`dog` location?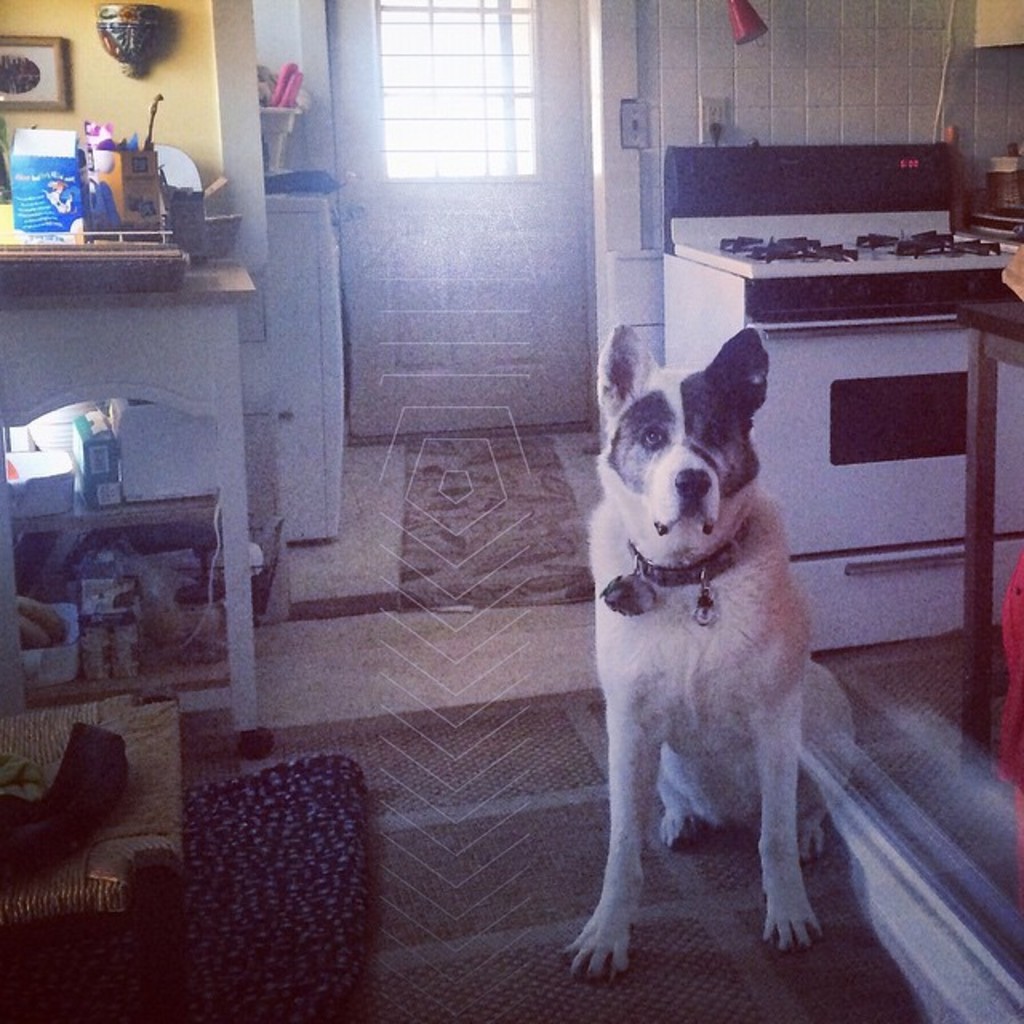
565/320/854/979
